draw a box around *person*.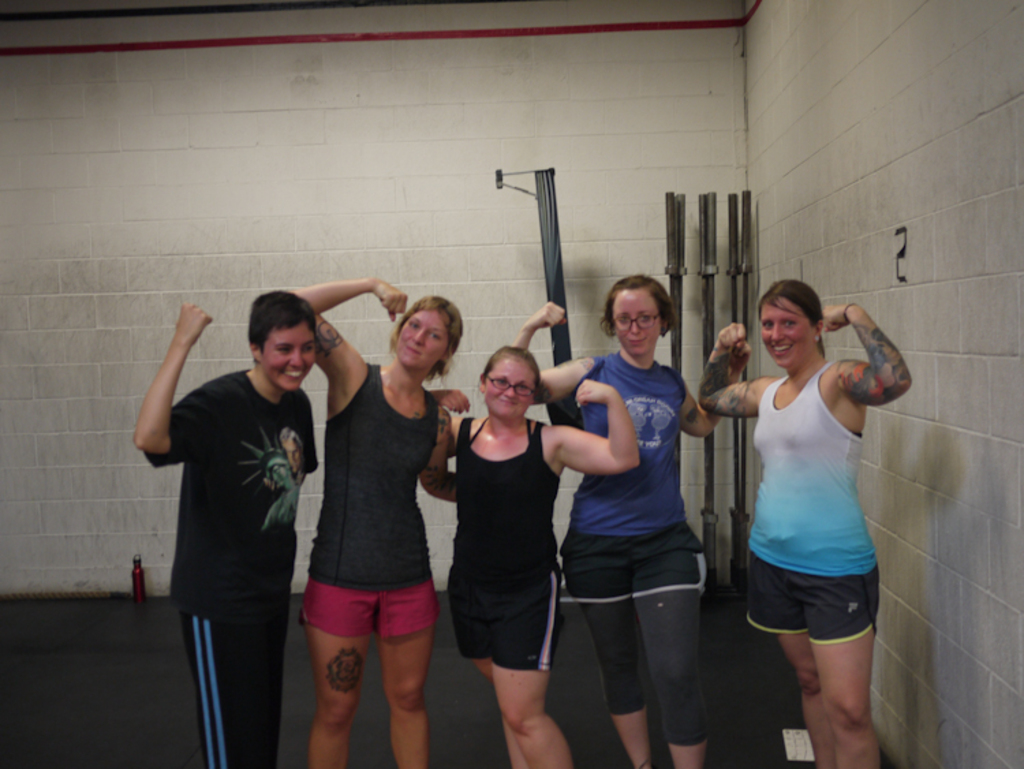
x1=505, y1=272, x2=724, y2=768.
